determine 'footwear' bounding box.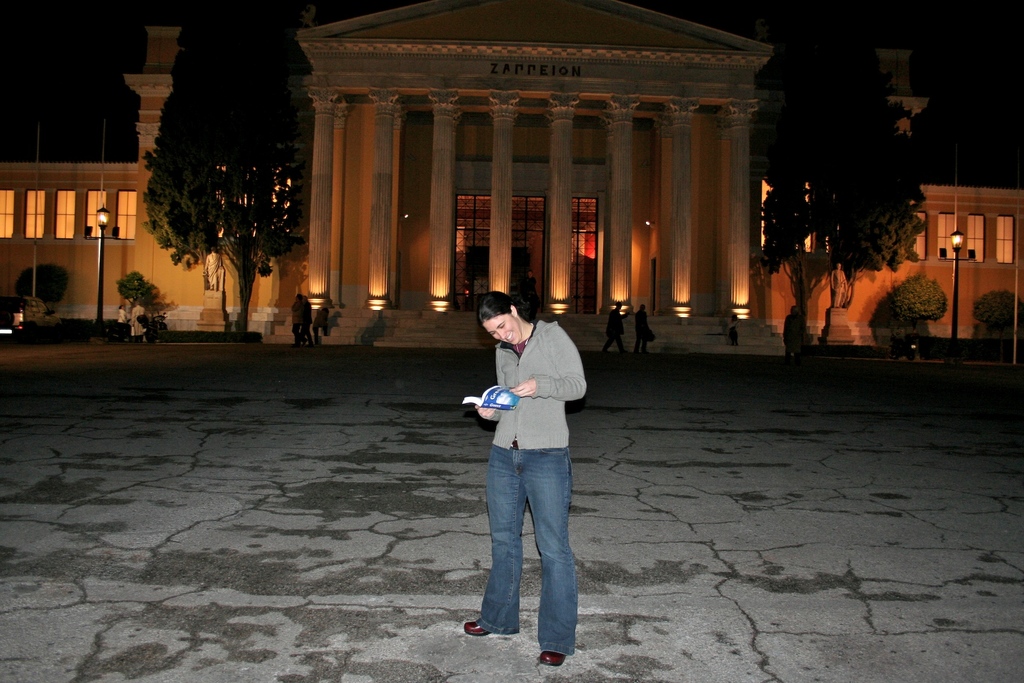
Determined: <box>462,620,491,637</box>.
